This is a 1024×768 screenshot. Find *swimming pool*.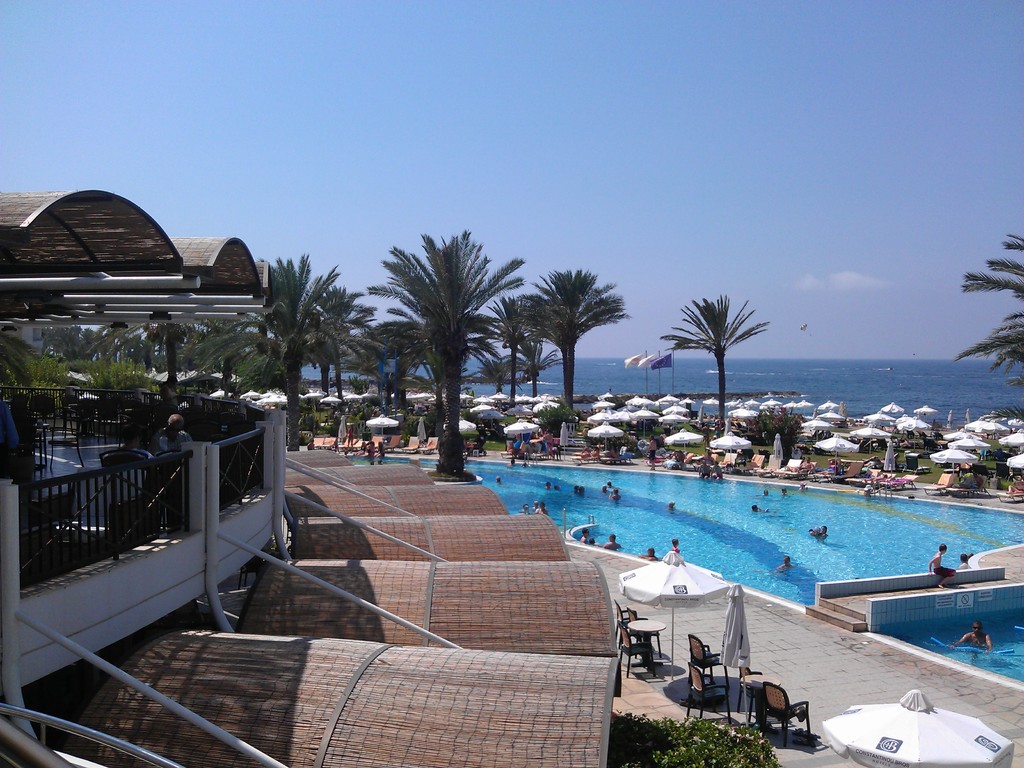
Bounding box: [342, 454, 1023, 605].
